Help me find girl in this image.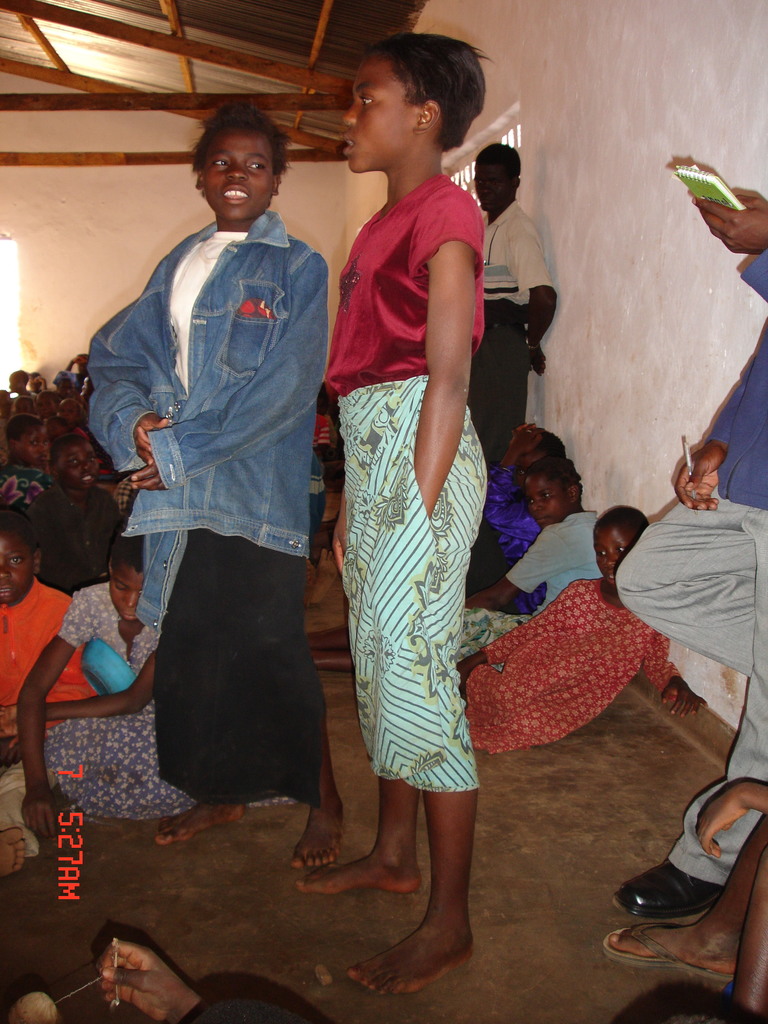
Found it: x1=90, y1=99, x2=347, y2=870.
